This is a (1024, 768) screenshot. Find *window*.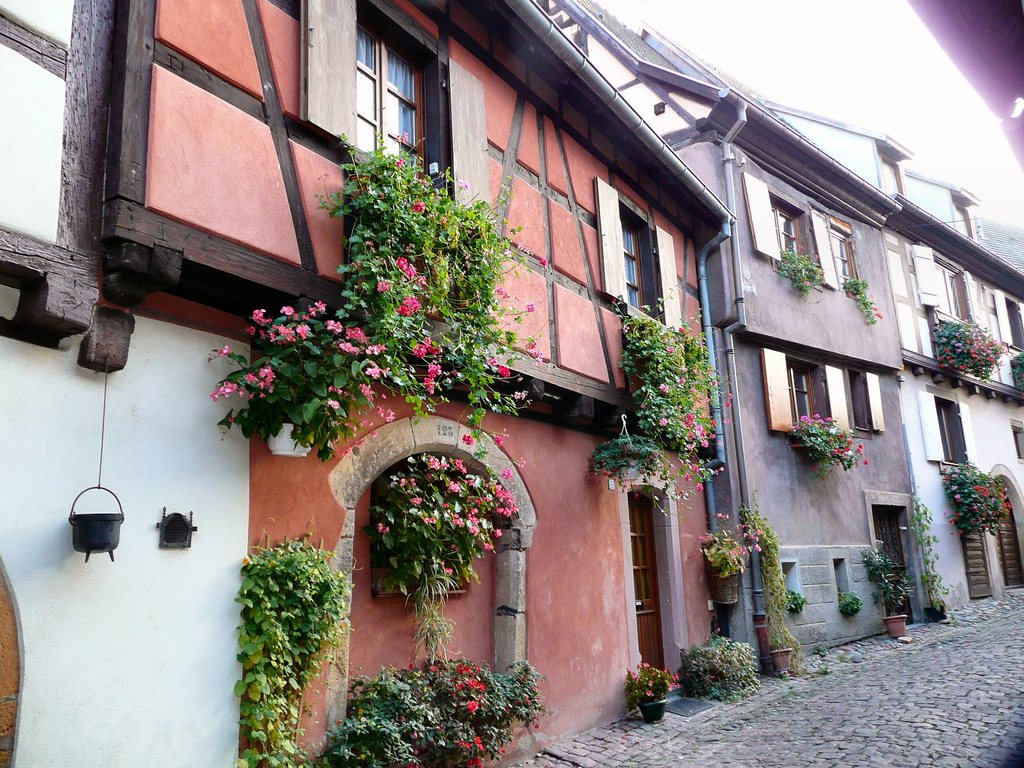
Bounding box: detection(916, 389, 975, 462).
